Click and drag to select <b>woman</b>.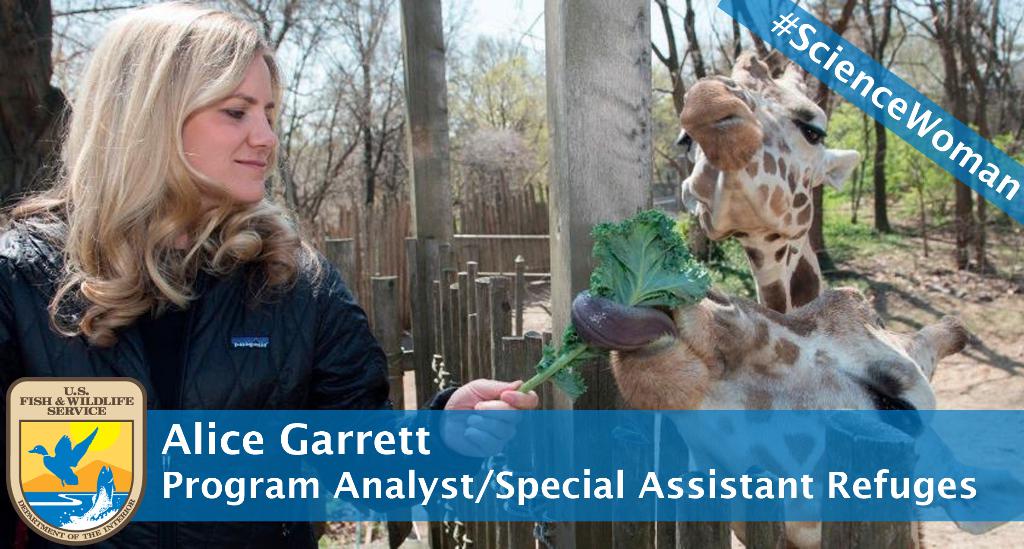
Selection: locate(38, 20, 410, 458).
